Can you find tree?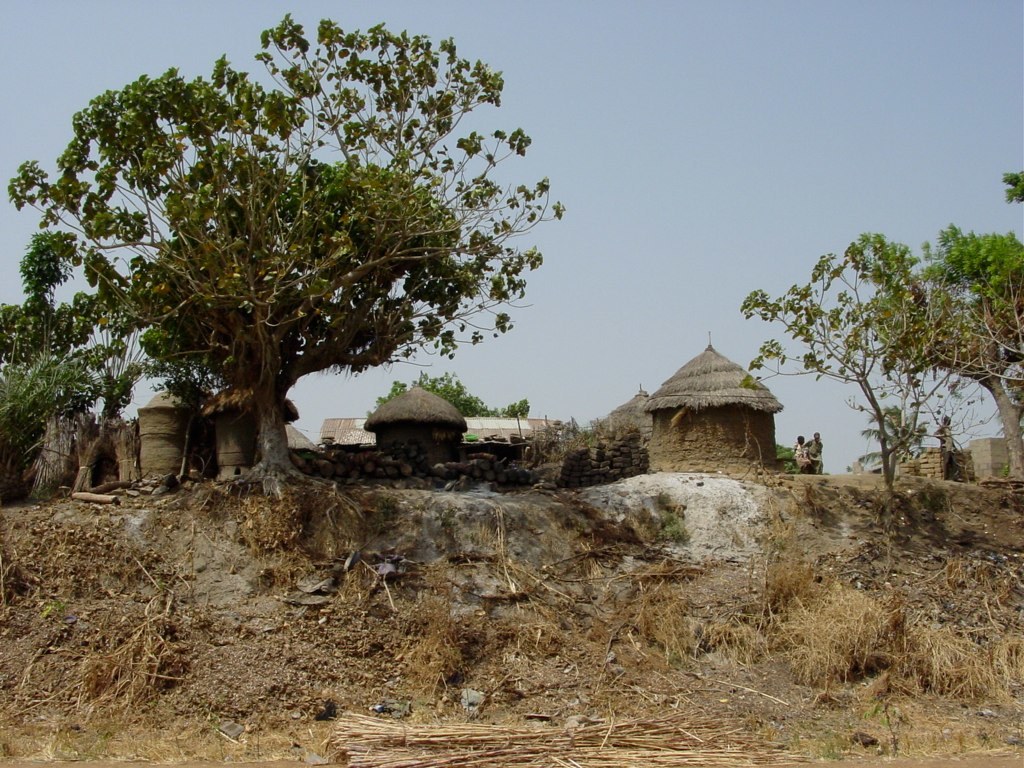
Yes, bounding box: select_region(748, 159, 1023, 507).
